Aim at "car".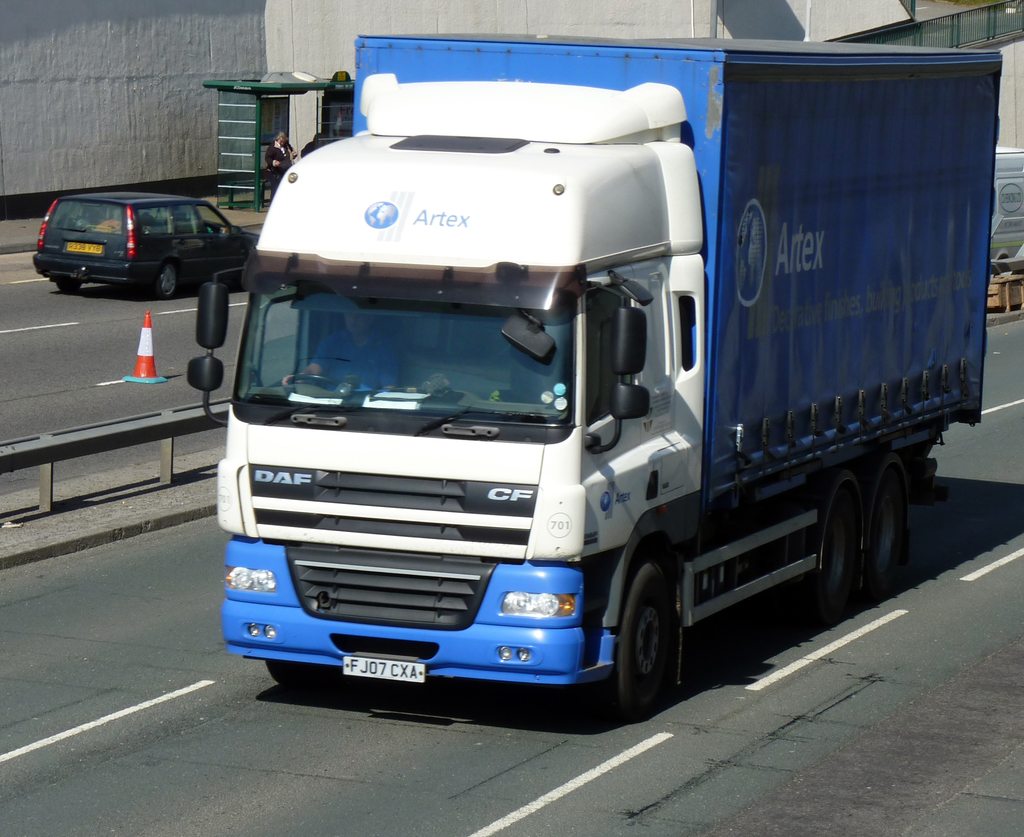
Aimed at [x1=31, y1=190, x2=260, y2=295].
